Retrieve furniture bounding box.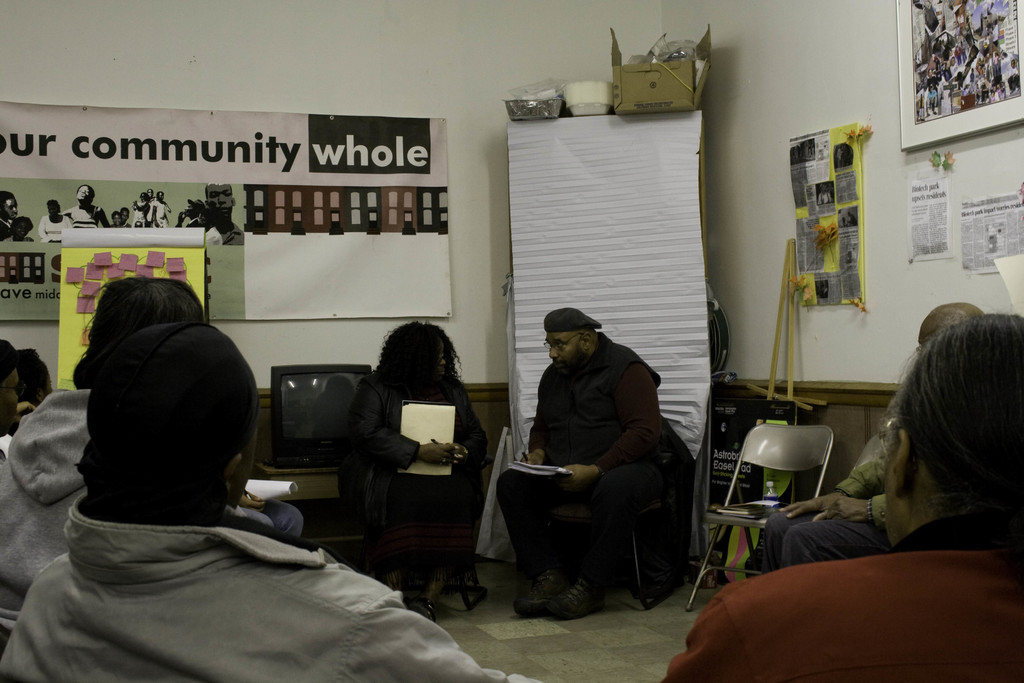
Bounding box: select_region(257, 467, 367, 538).
